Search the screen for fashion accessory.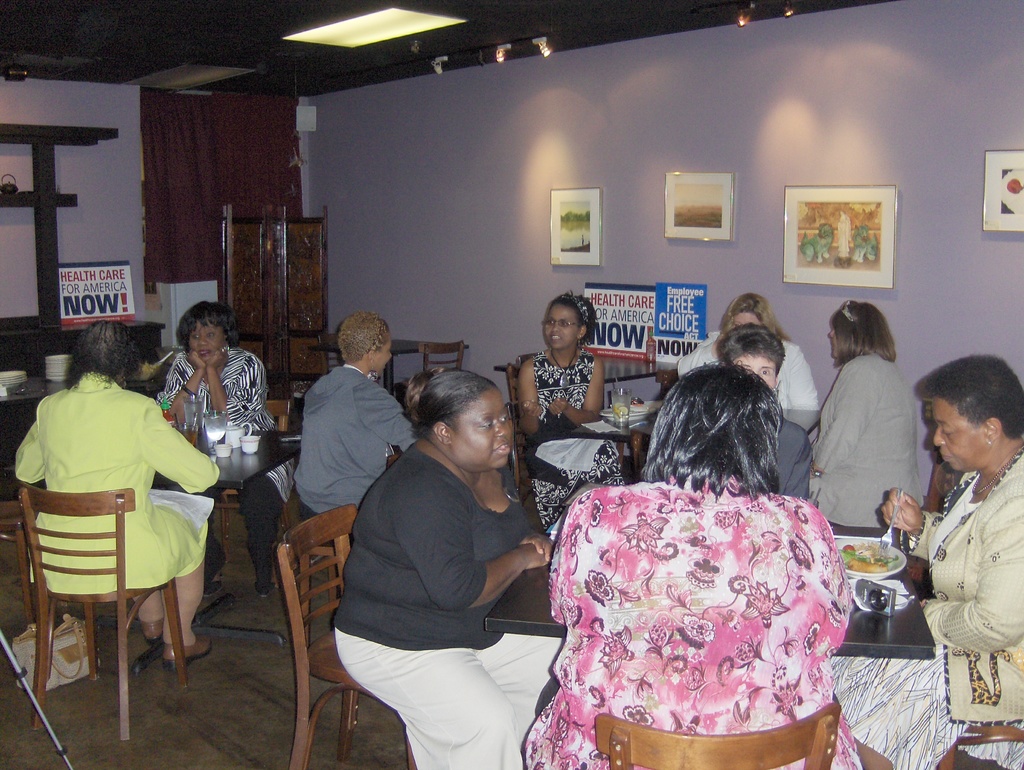
Found at BBox(367, 359, 380, 383).
